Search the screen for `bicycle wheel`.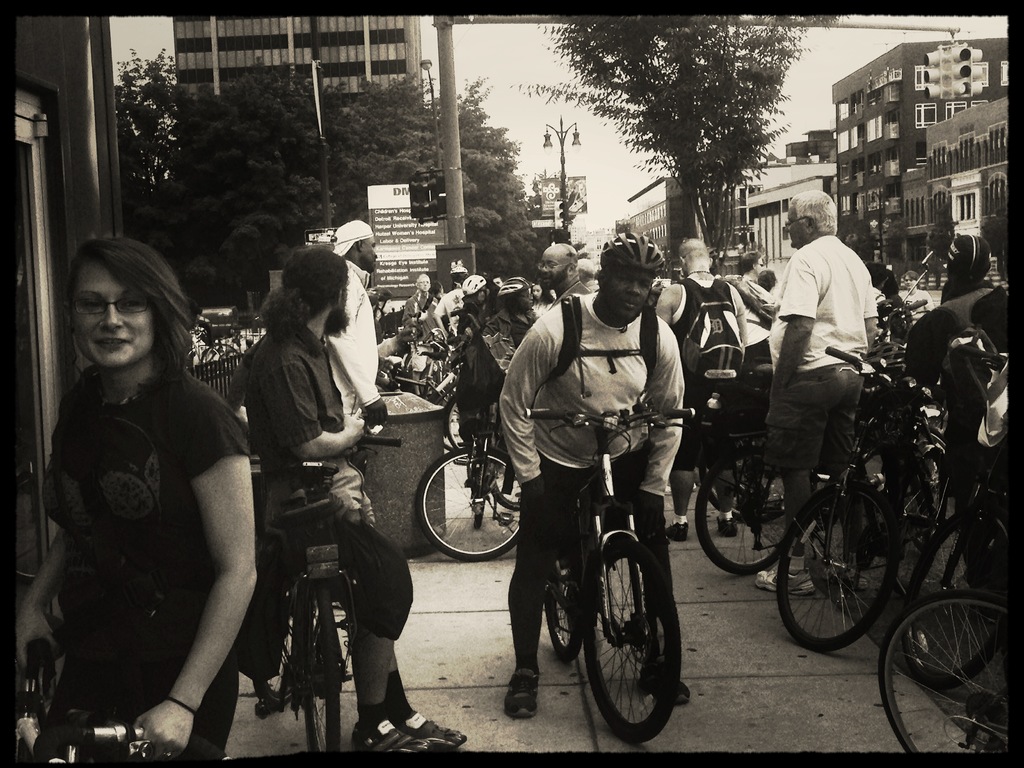
Found at Rect(773, 481, 895, 651).
